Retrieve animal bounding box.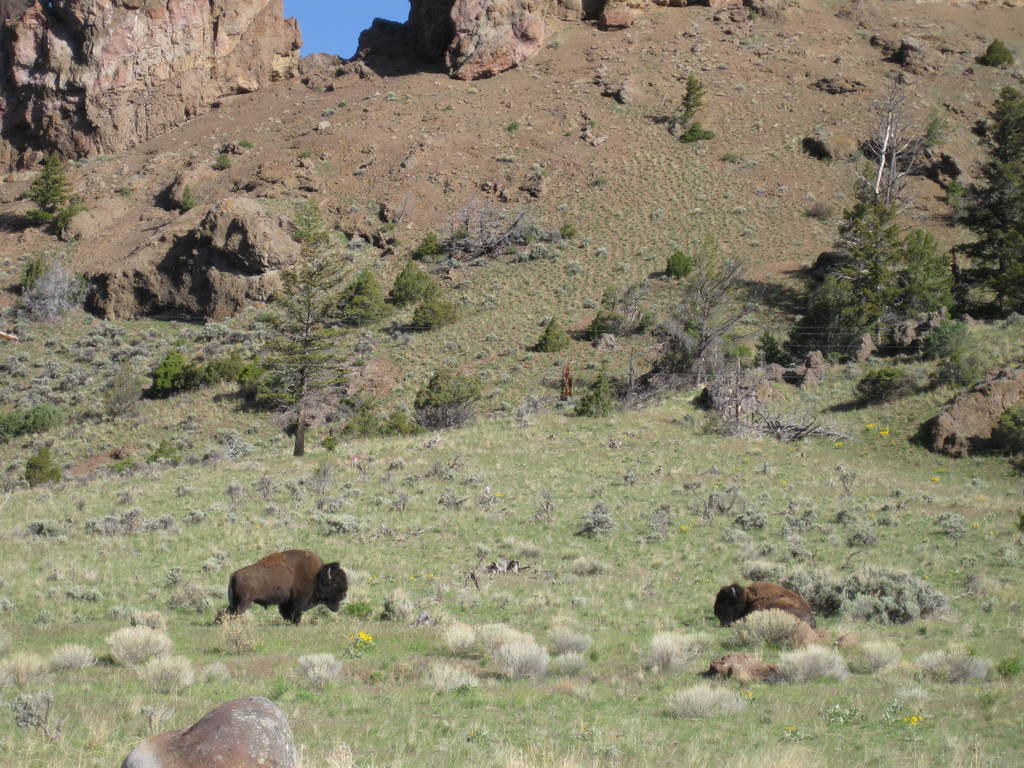
Bounding box: pyautogui.locateOnScreen(211, 550, 346, 626).
